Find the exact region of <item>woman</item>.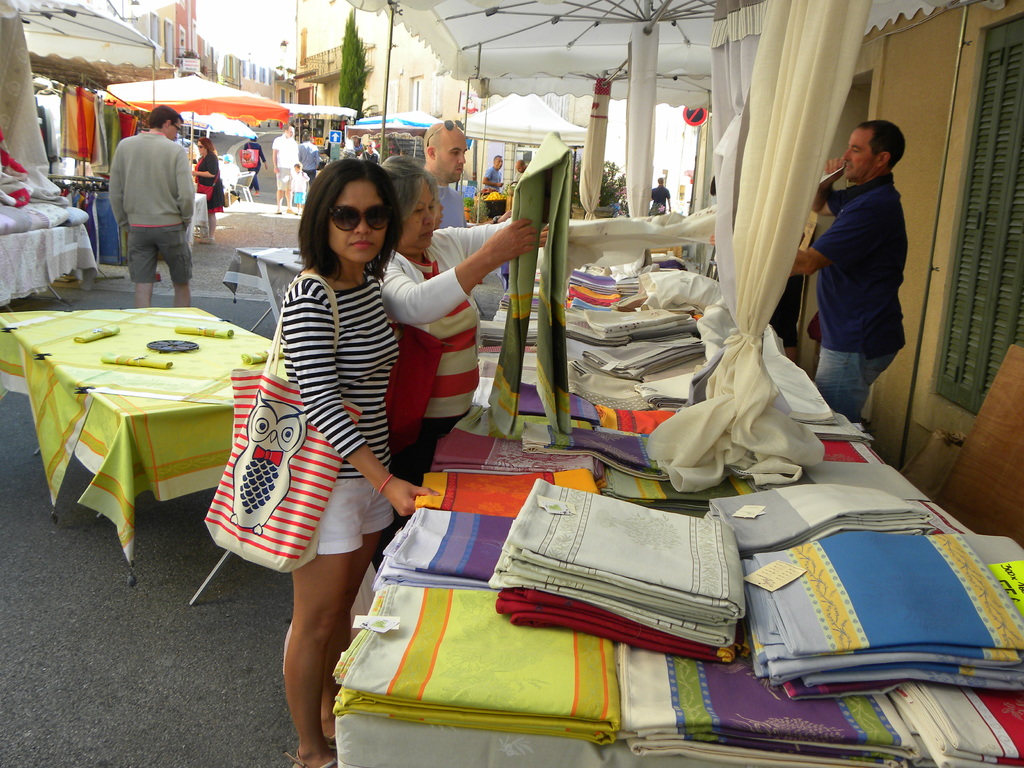
Exact region: <bbox>188, 135, 228, 241</bbox>.
